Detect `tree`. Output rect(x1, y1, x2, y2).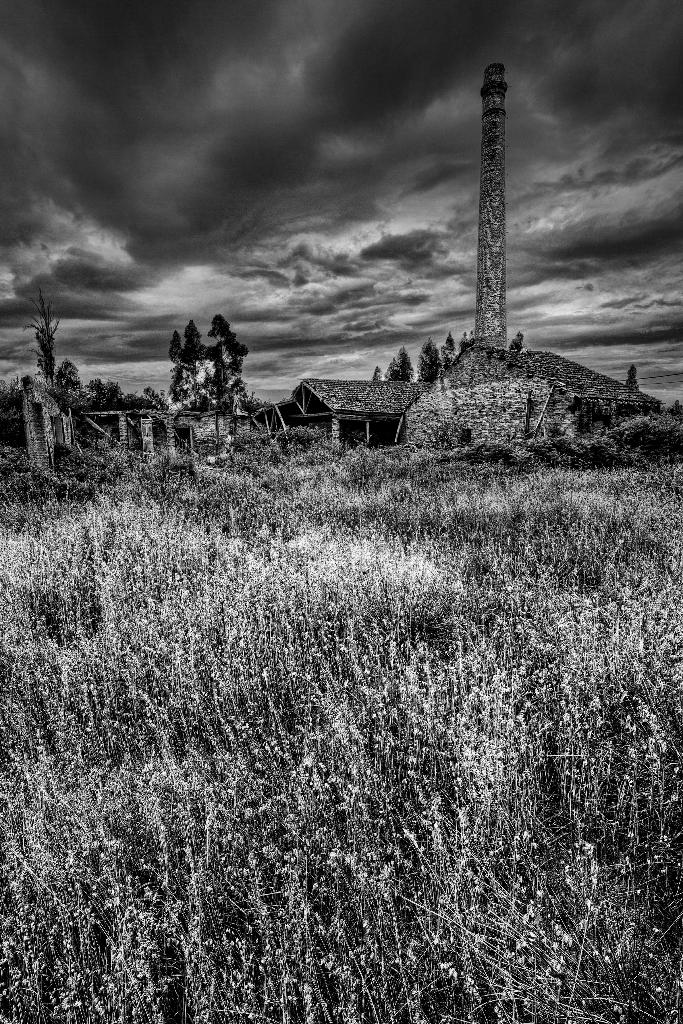
rect(370, 342, 418, 385).
